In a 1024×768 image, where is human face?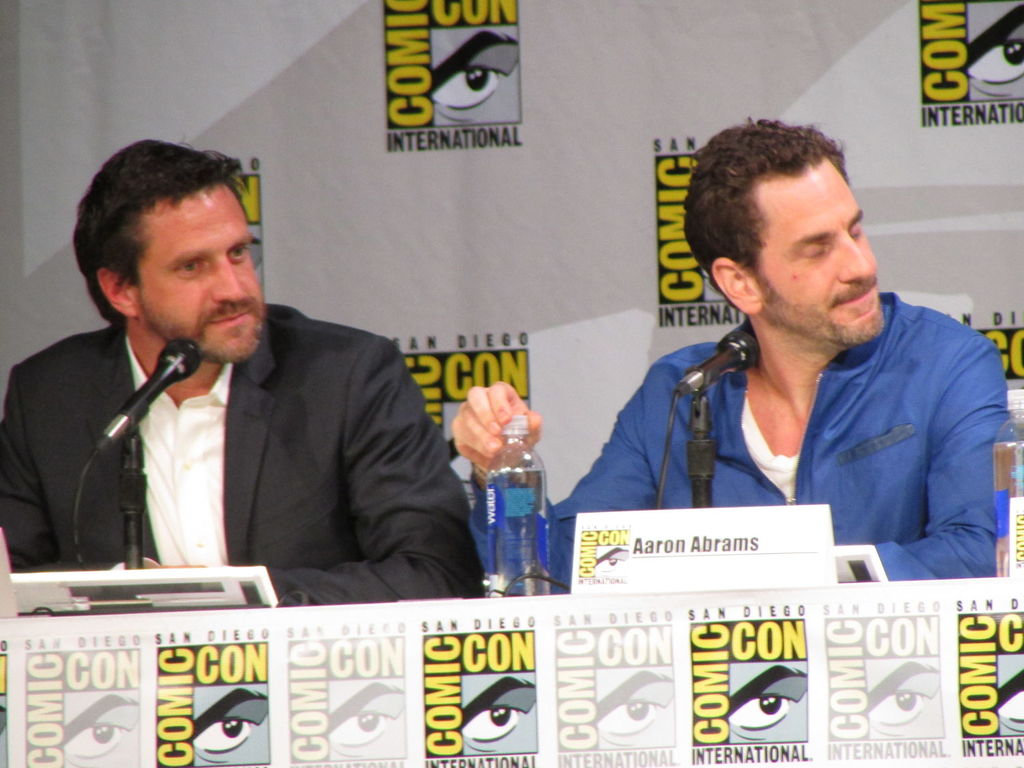
(750,158,885,340).
